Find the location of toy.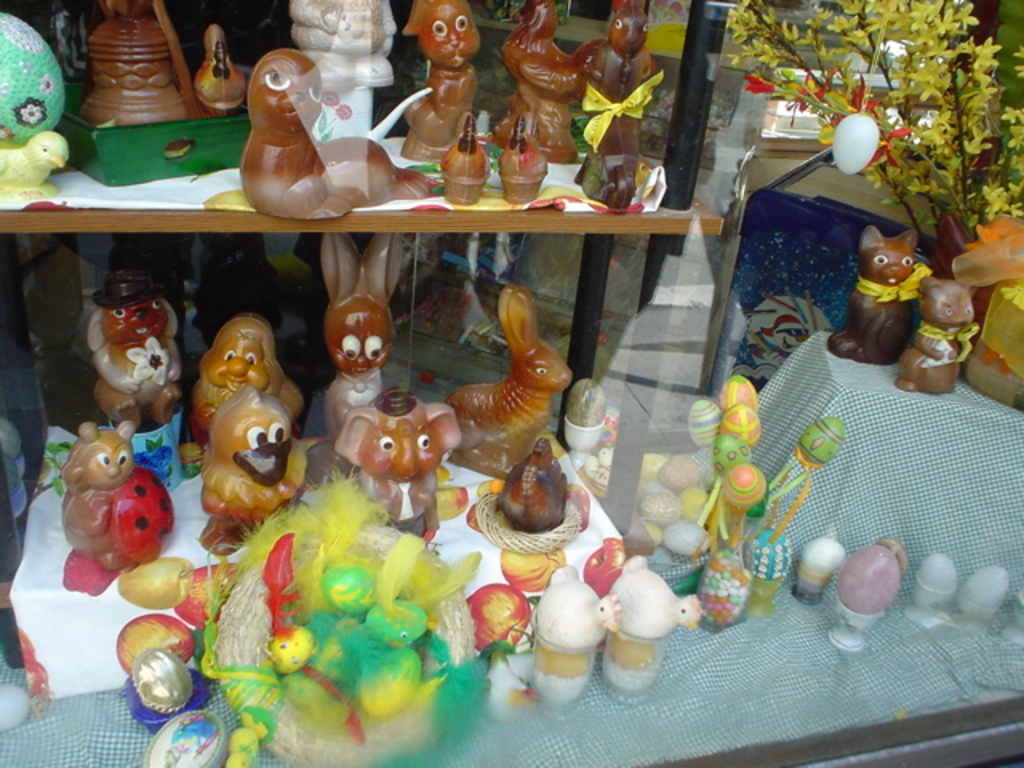
Location: [320,290,397,451].
